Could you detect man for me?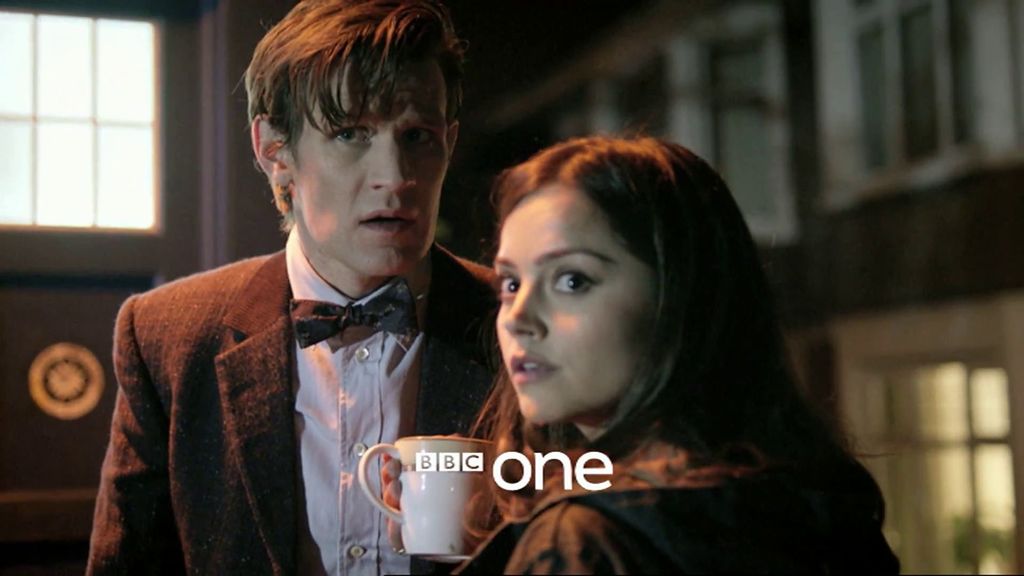
Detection result: box=[92, 1, 515, 575].
